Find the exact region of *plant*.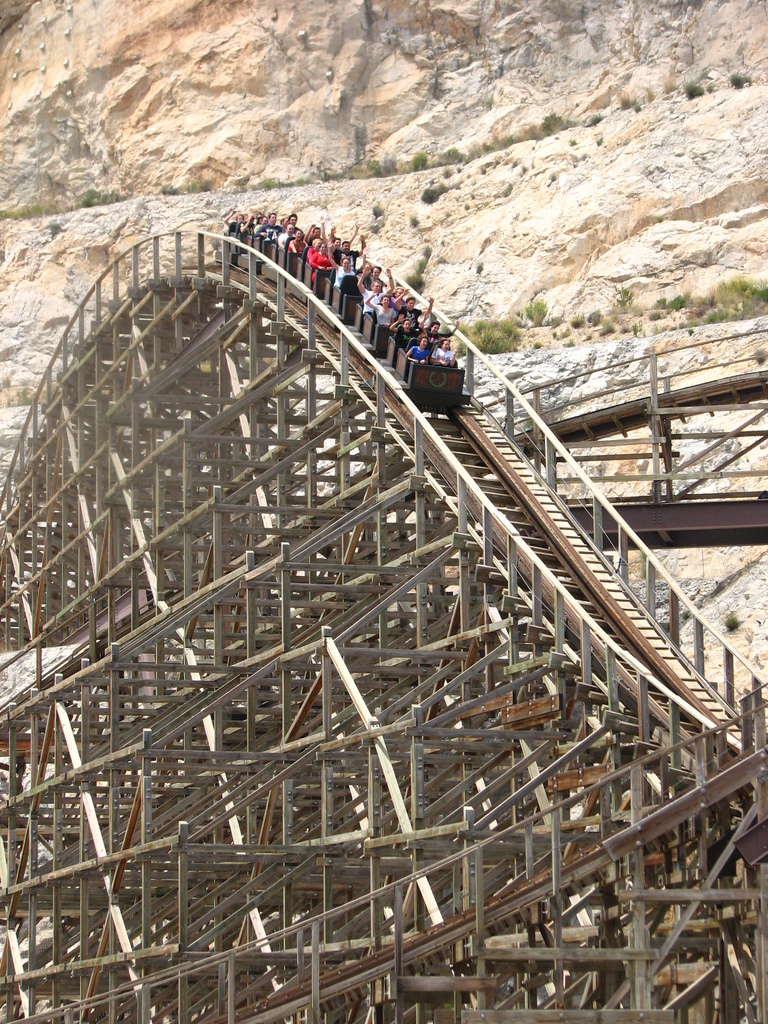
Exact region: 669/292/688/310.
